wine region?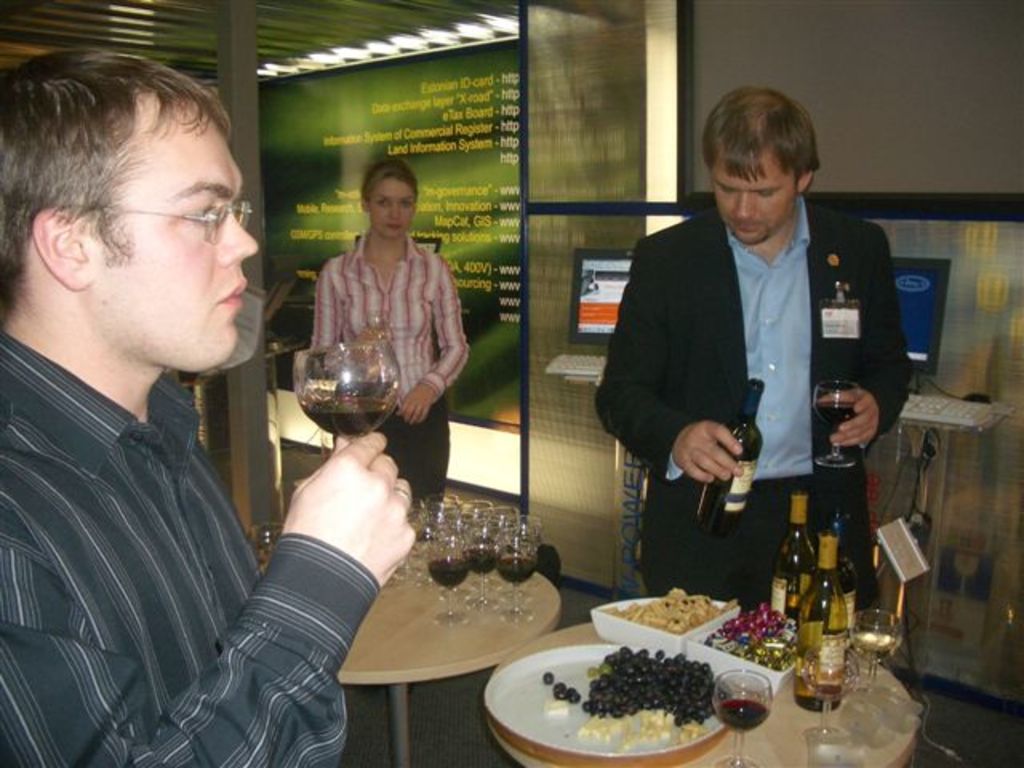
x1=296 y1=400 x2=403 y2=442
